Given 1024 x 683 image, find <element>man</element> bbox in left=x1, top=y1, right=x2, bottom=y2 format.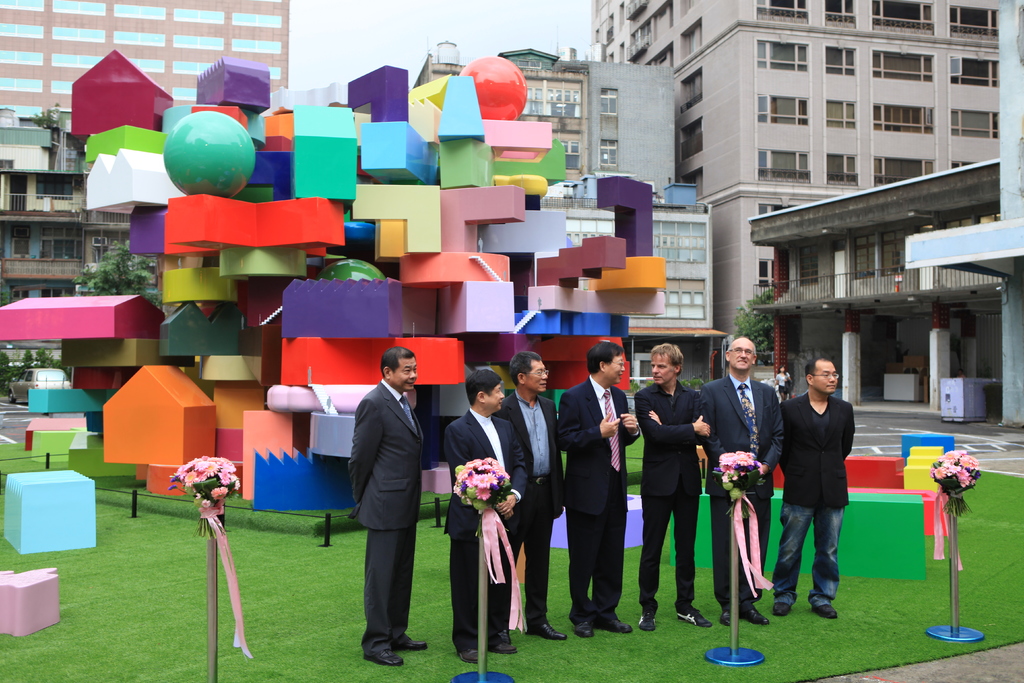
left=698, top=333, right=781, bottom=625.
